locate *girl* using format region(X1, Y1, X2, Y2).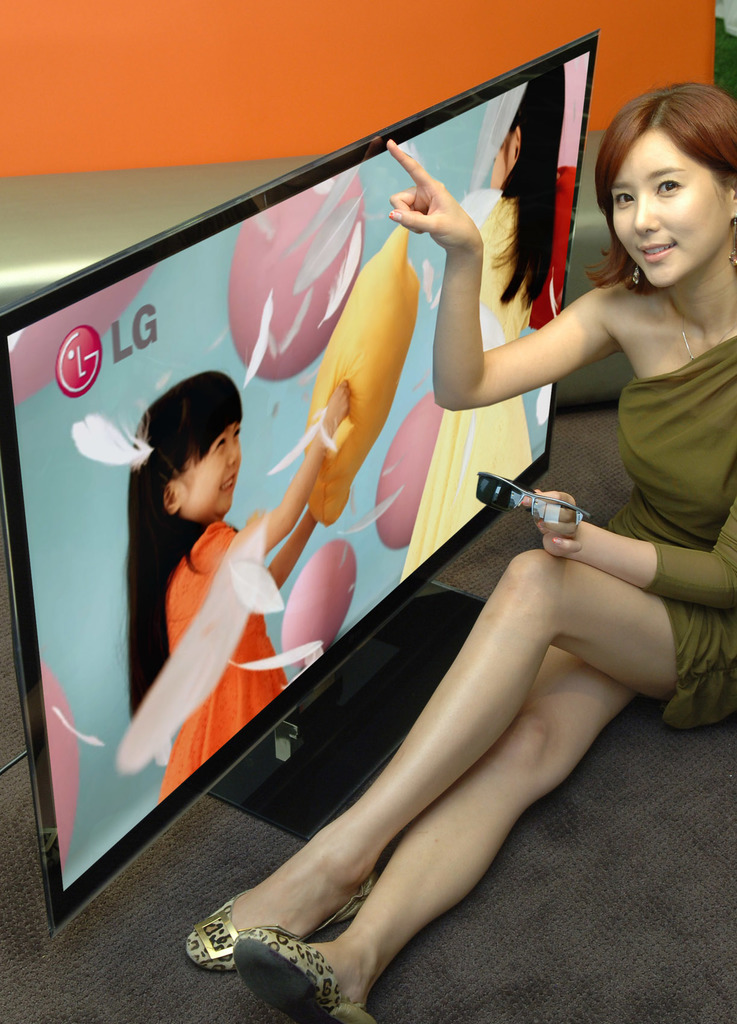
region(186, 82, 736, 1023).
